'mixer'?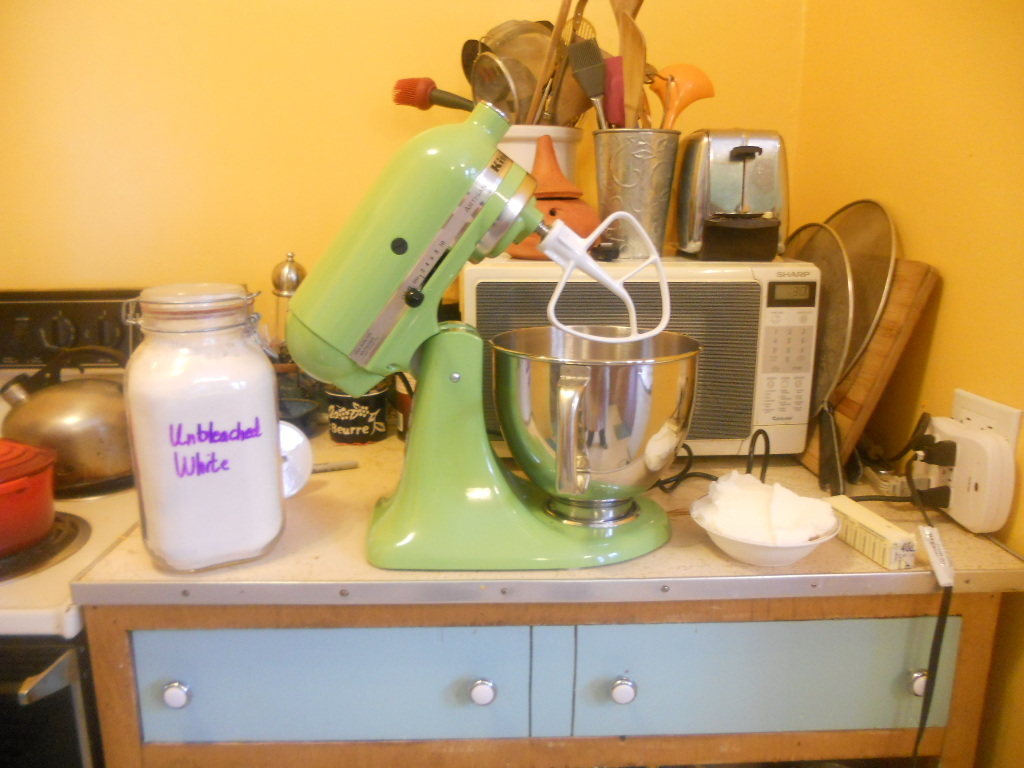
(x1=278, y1=96, x2=706, y2=571)
